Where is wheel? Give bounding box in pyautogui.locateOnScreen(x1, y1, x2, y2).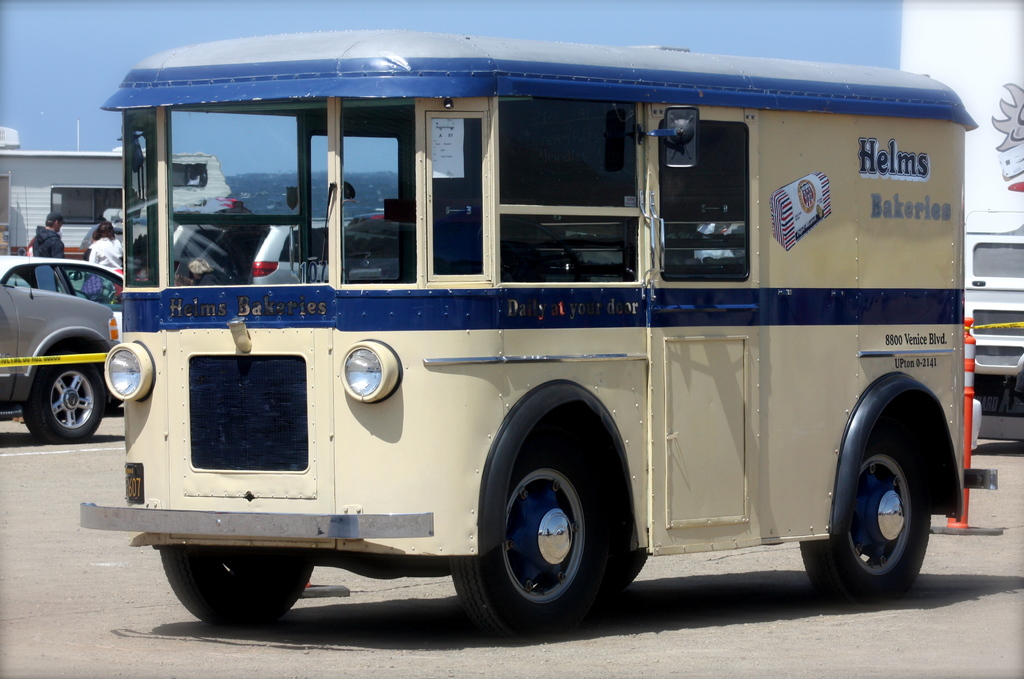
pyautogui.locateOnScreen(799, 439, 937, 602).
